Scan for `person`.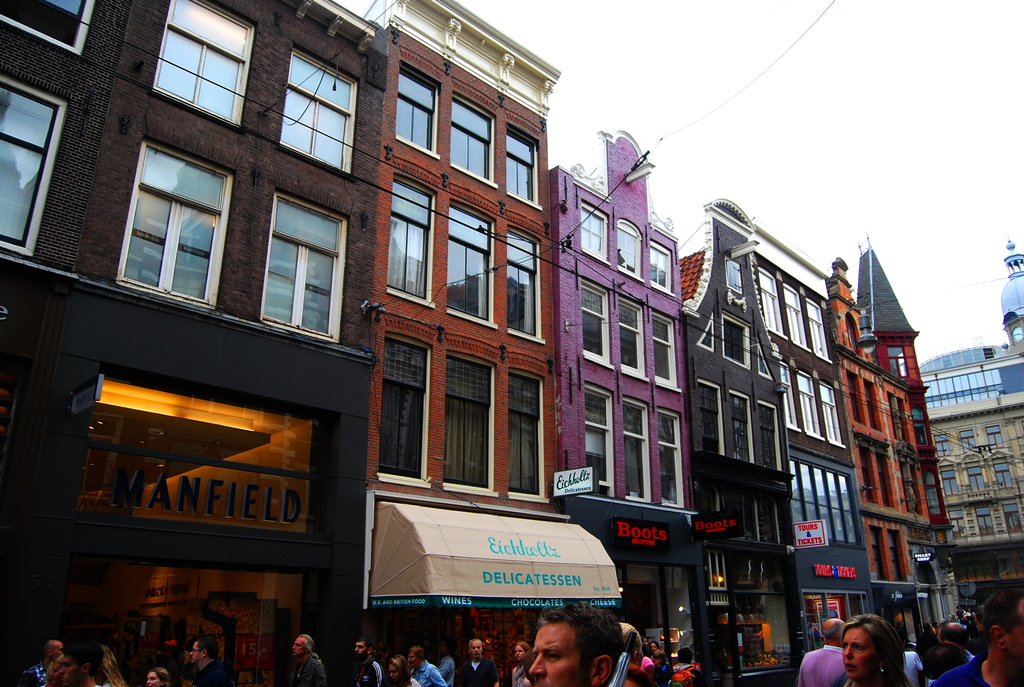
Scan result: Rect(515, 609, 612, 685).
